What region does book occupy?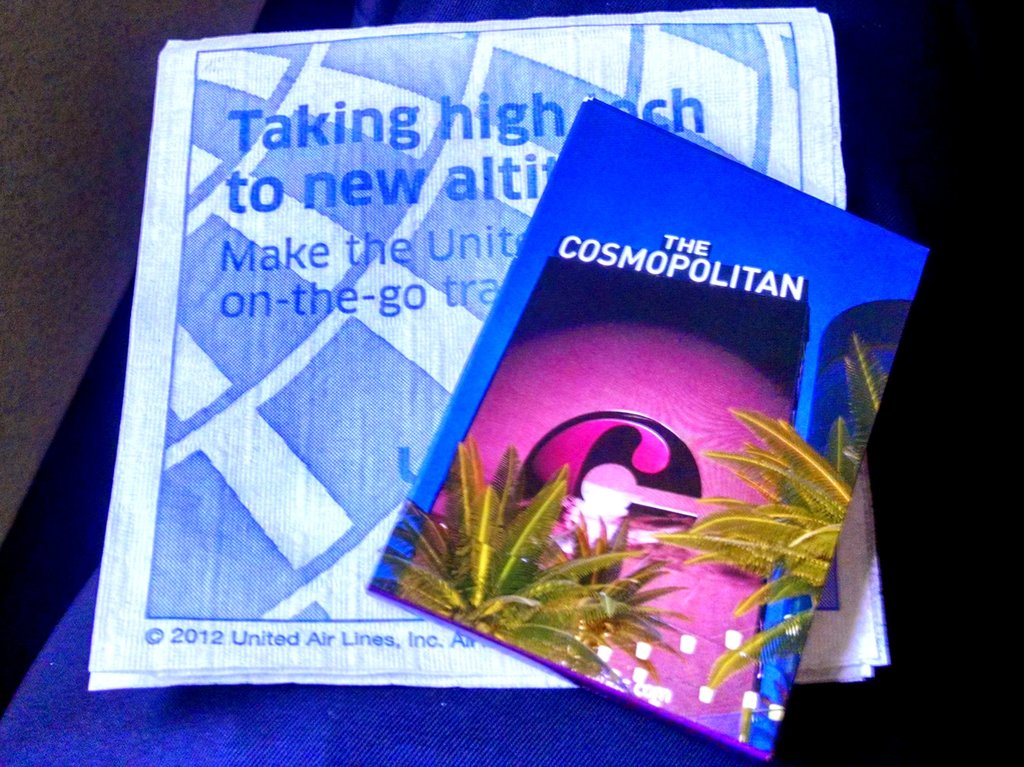
(364, 87, 935, 766).
